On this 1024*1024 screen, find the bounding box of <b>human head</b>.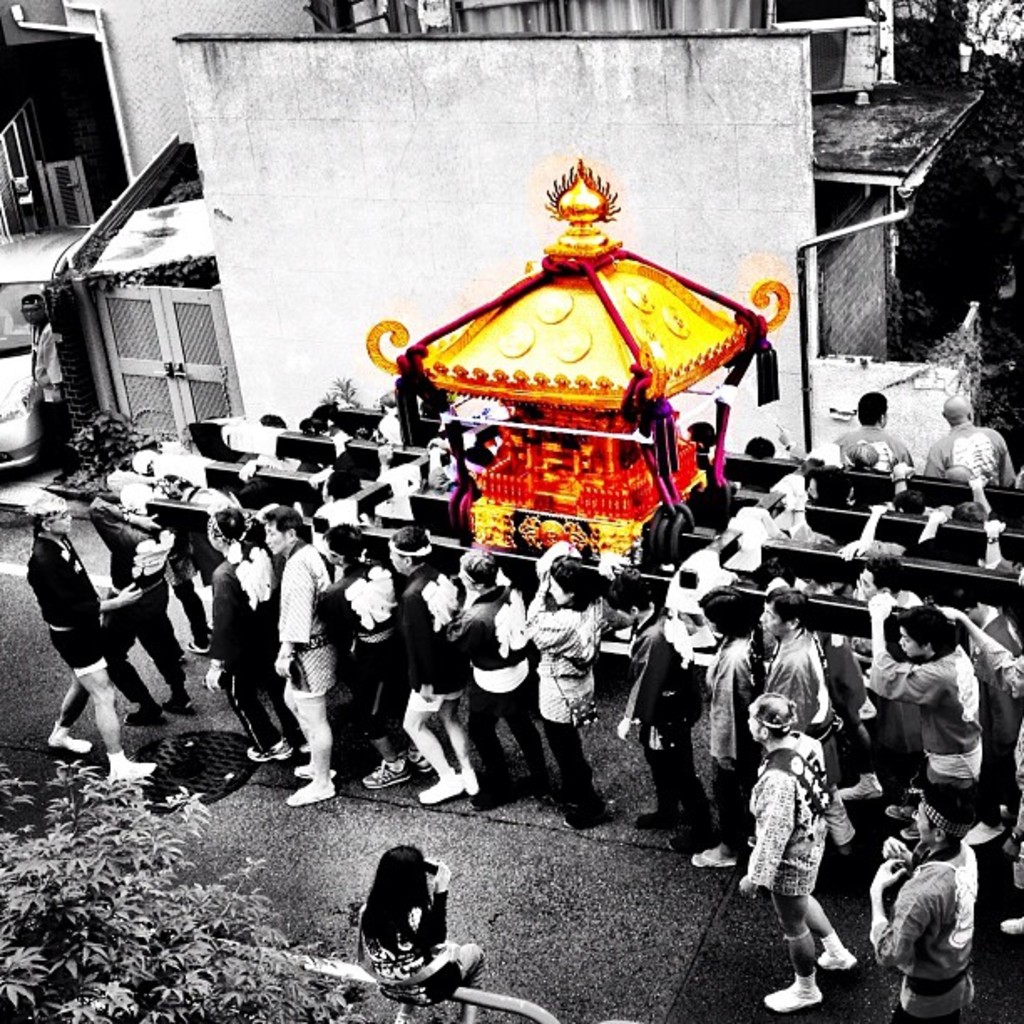
Bounding box: rect(17, 289, 42, 326).
